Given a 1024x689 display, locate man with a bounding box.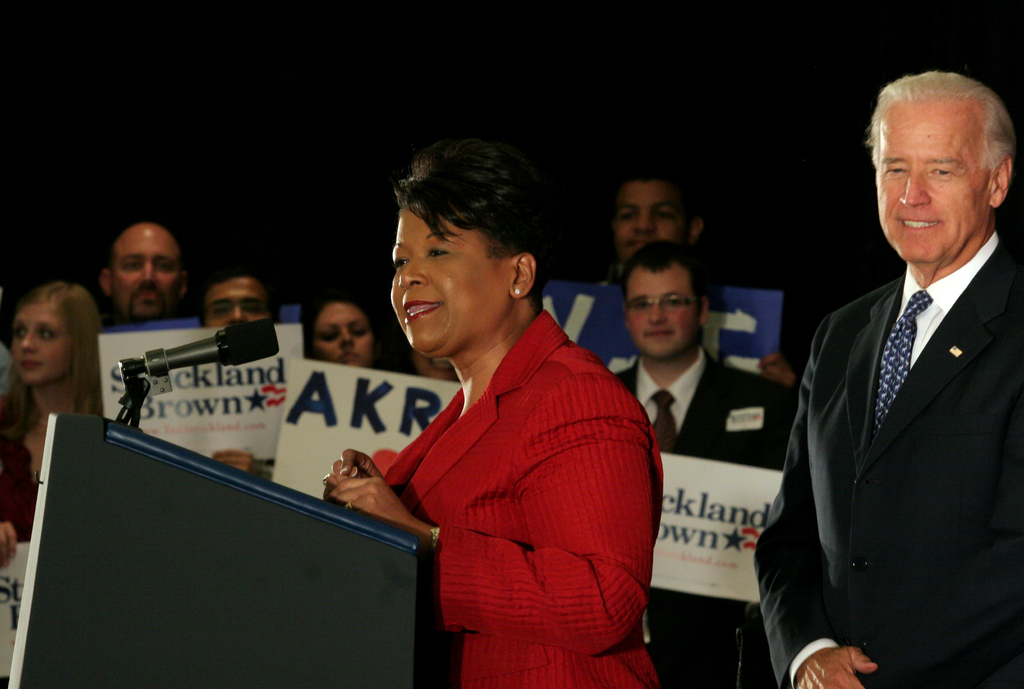
Located: box=[101, 218, 187, 322].
